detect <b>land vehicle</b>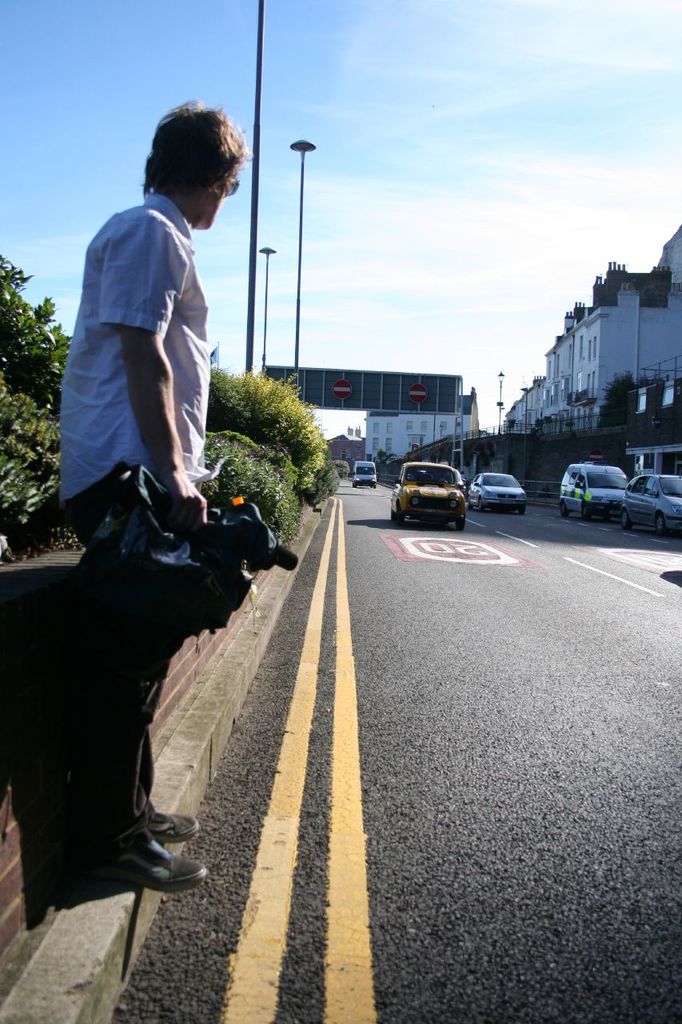
left=470, top=471, right=527, bottom=517
